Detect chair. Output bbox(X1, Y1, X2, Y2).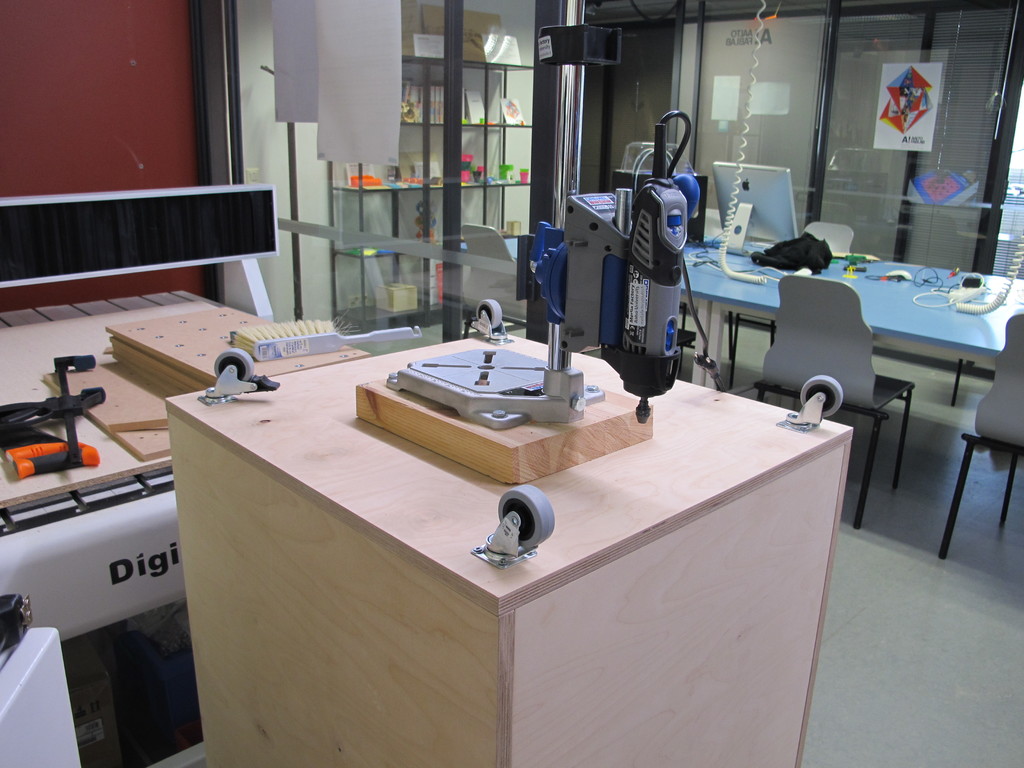
bbox(936, 317, 1023, 563).
